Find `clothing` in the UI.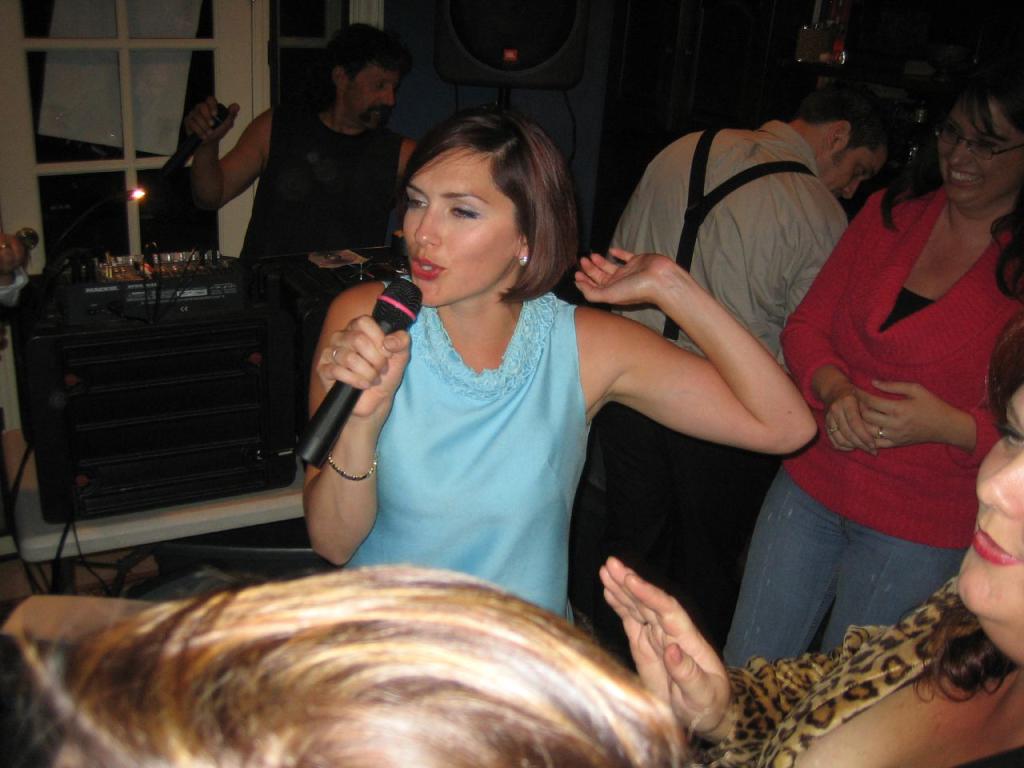
UI element at 602/122/846/670.
